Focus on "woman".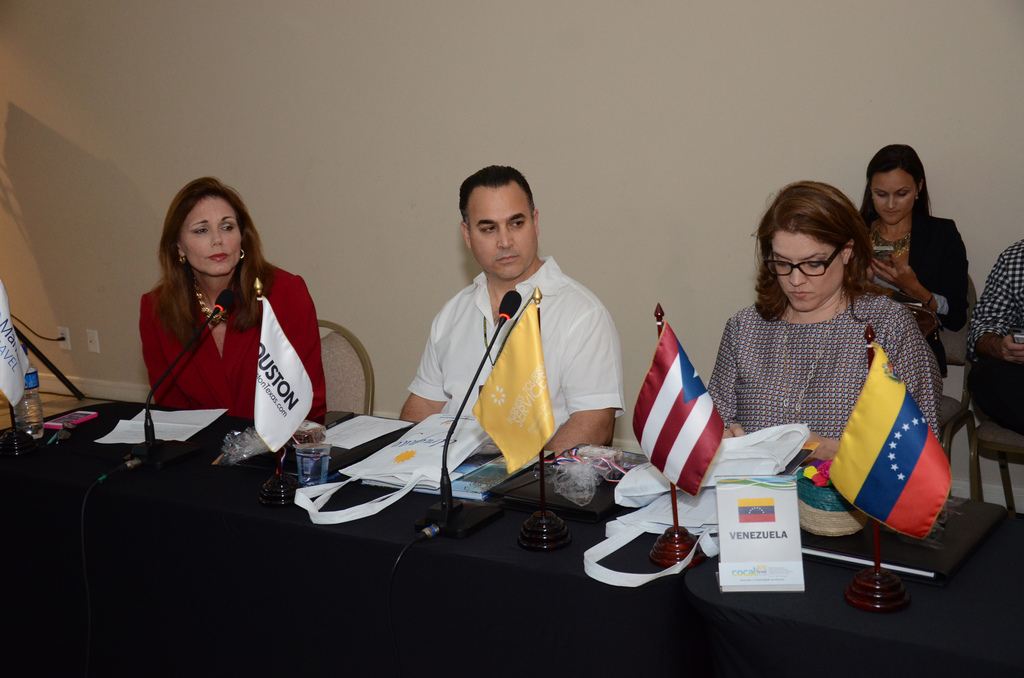
Focused at (120, 174, 323, 484).
